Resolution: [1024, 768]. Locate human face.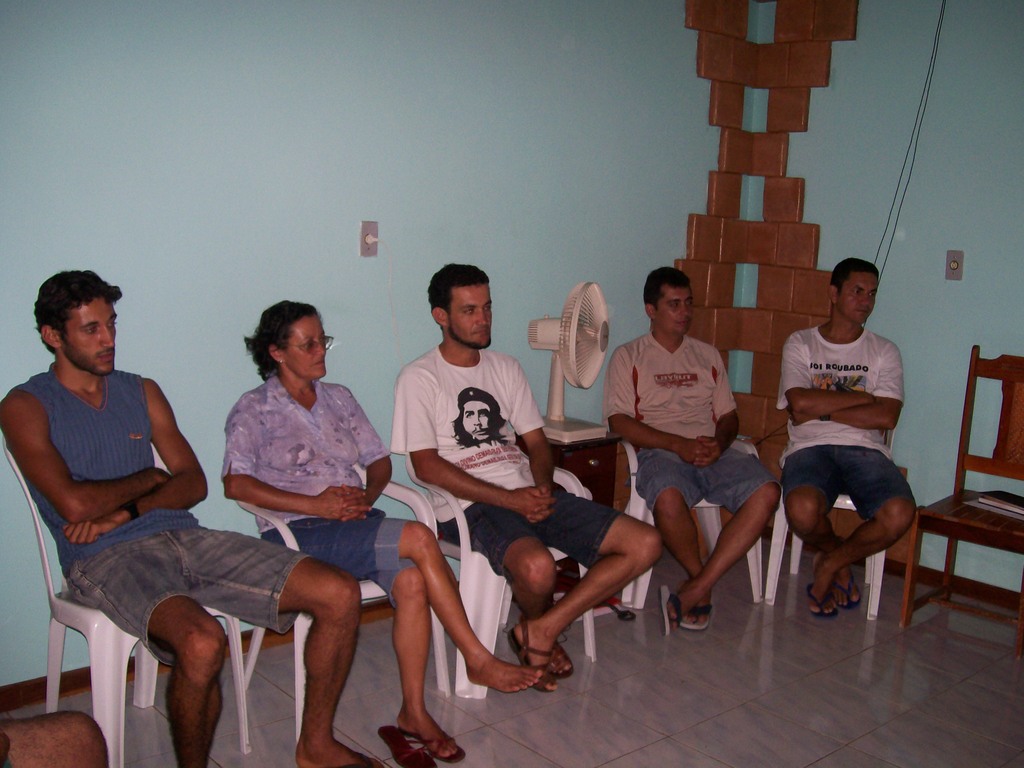
[653,282,692,338].
